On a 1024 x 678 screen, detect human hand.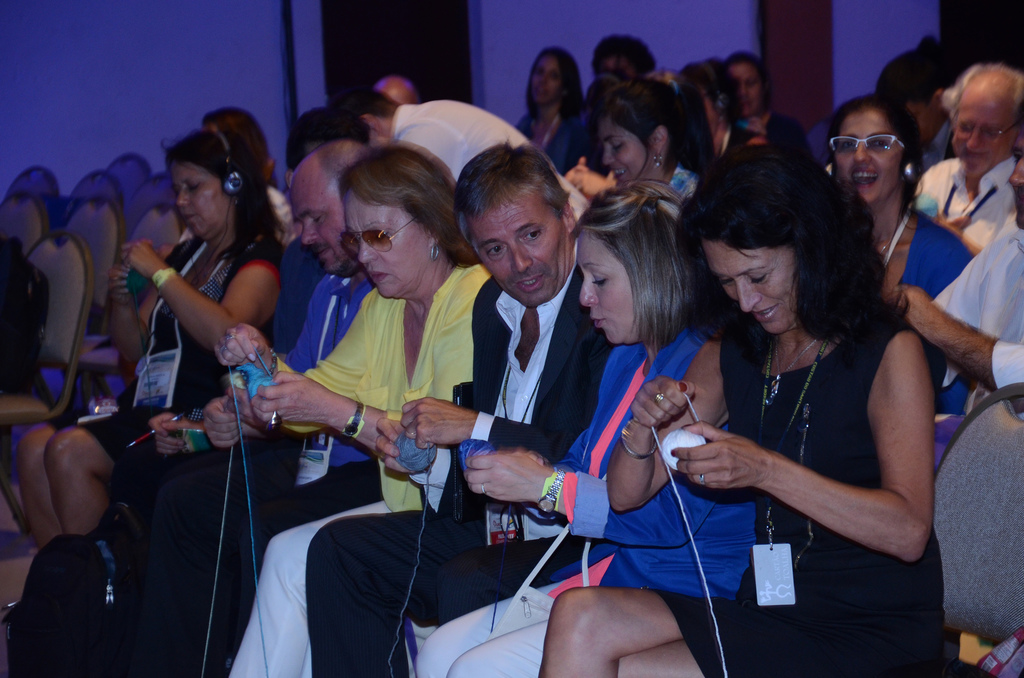
detection(147, 407, 198, 458).
